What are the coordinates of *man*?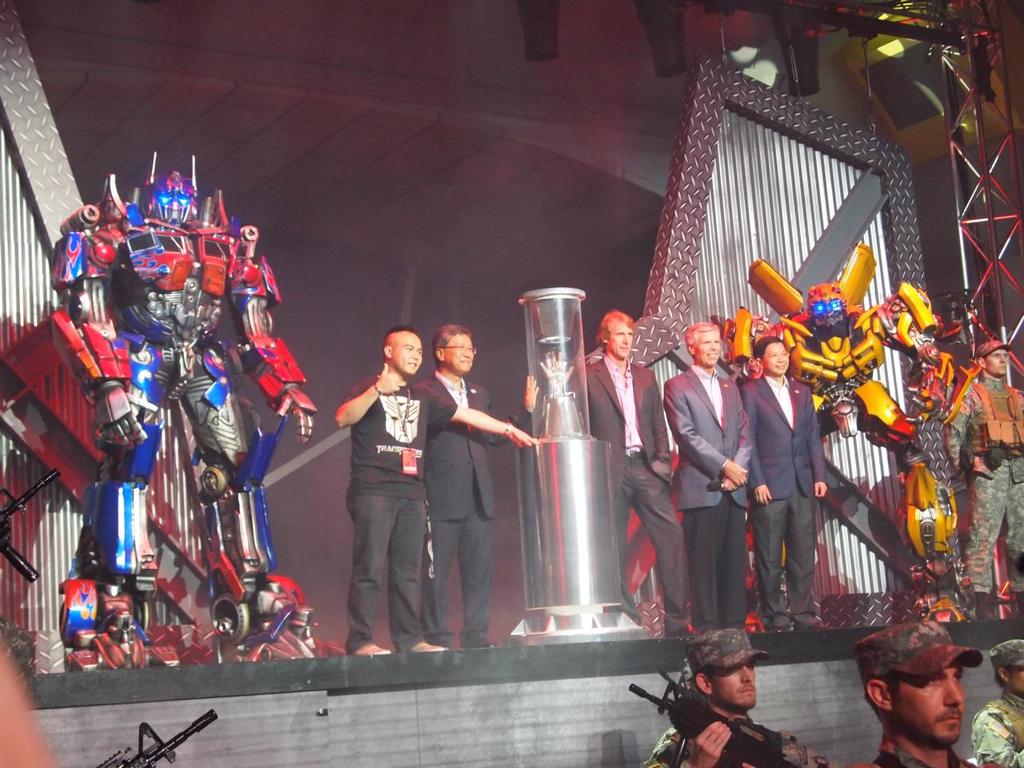
x1=326 y1=331 x2=530 y2=666.
